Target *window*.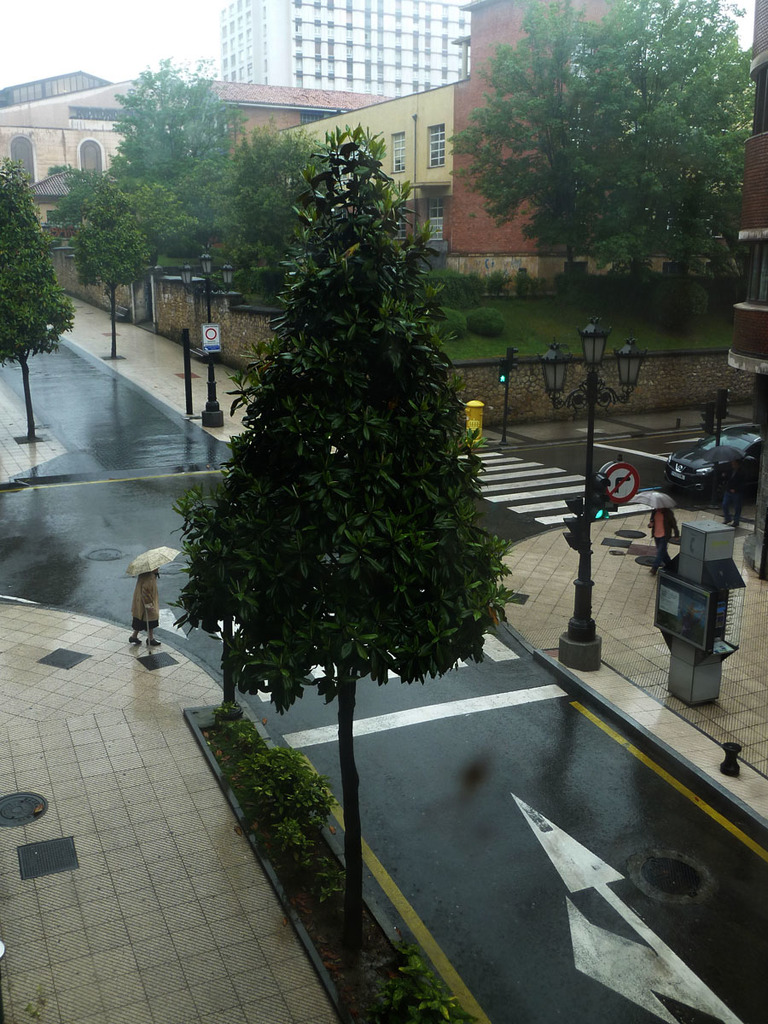
Target region: crop(329, 146, 358, 181).
